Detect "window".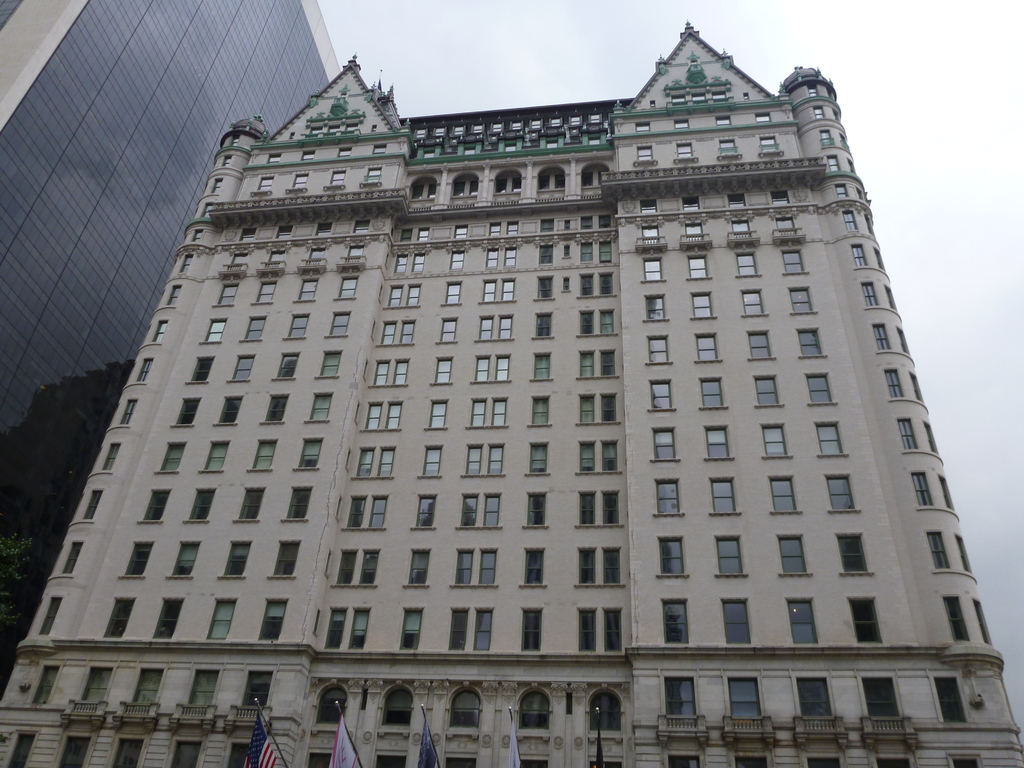
Detected at x1=507, y1=219, x2=520, y2=240.
